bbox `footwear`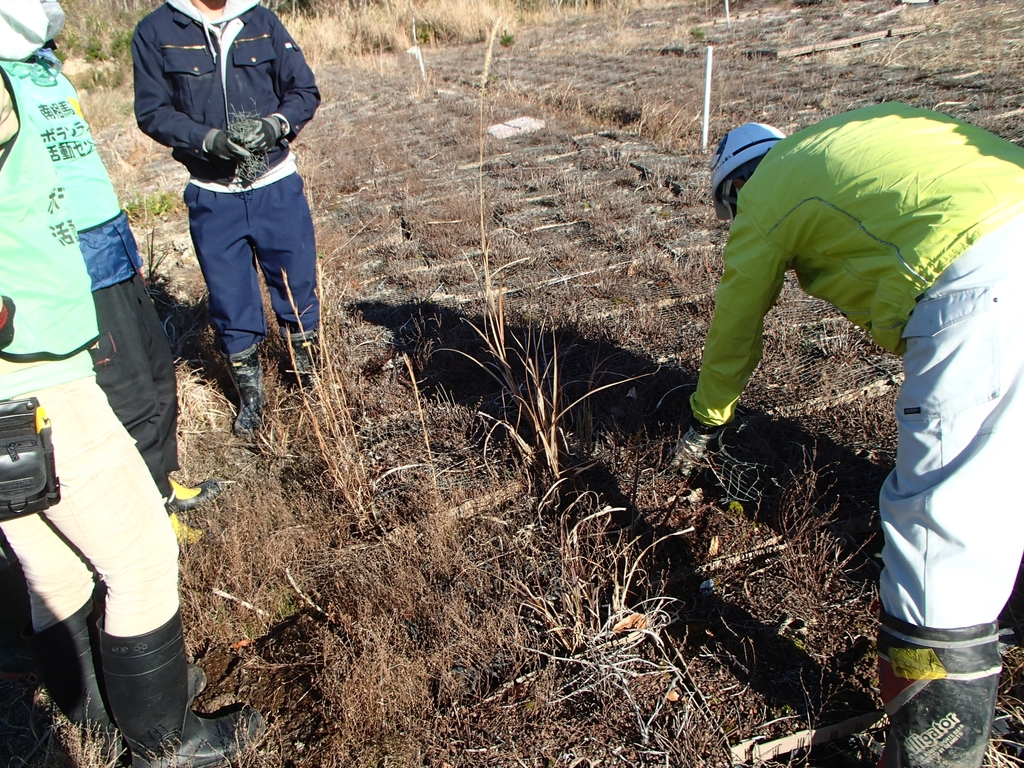
<box>166,471,221,504</box>
